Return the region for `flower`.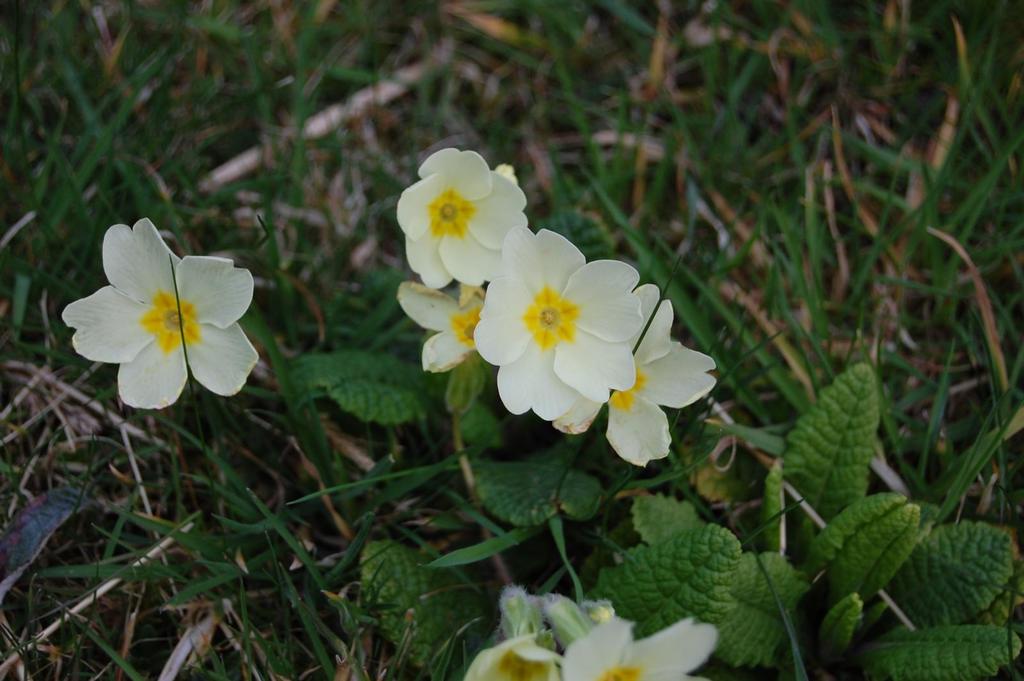
557 616 719 680.
